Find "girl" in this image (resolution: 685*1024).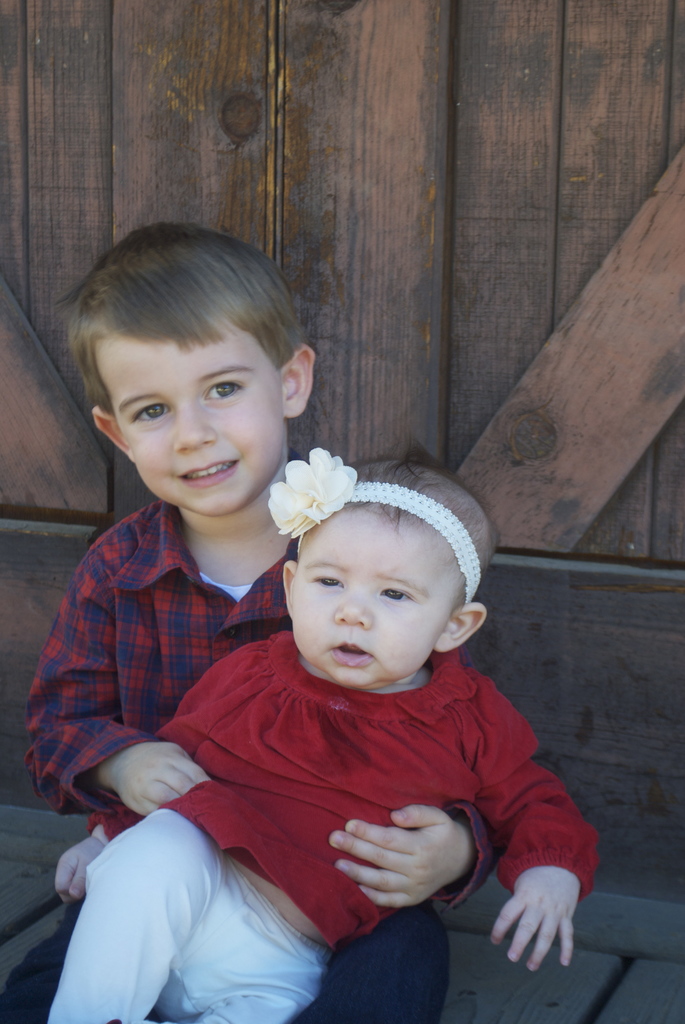
(46, 442, 602, 1023).
